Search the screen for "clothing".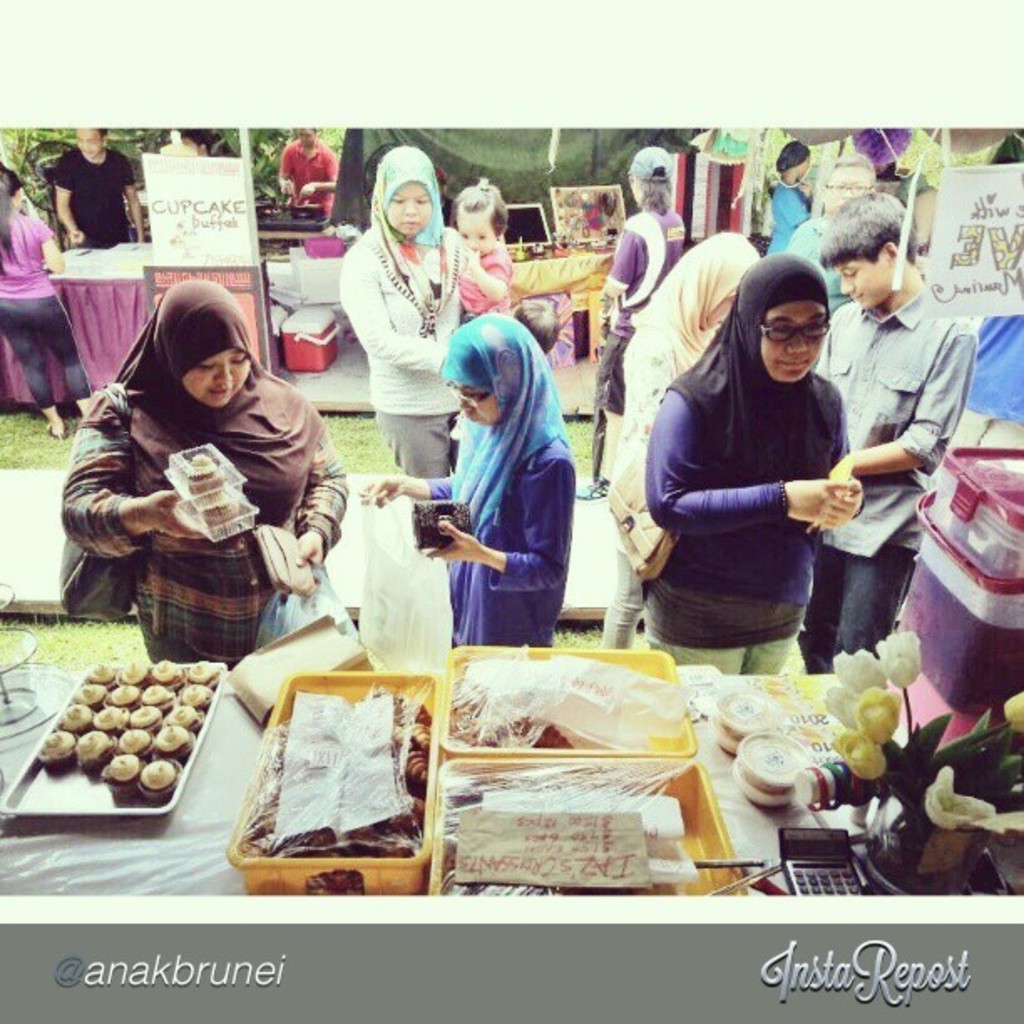
Found at l=602, t=234, r=756, b=653.
